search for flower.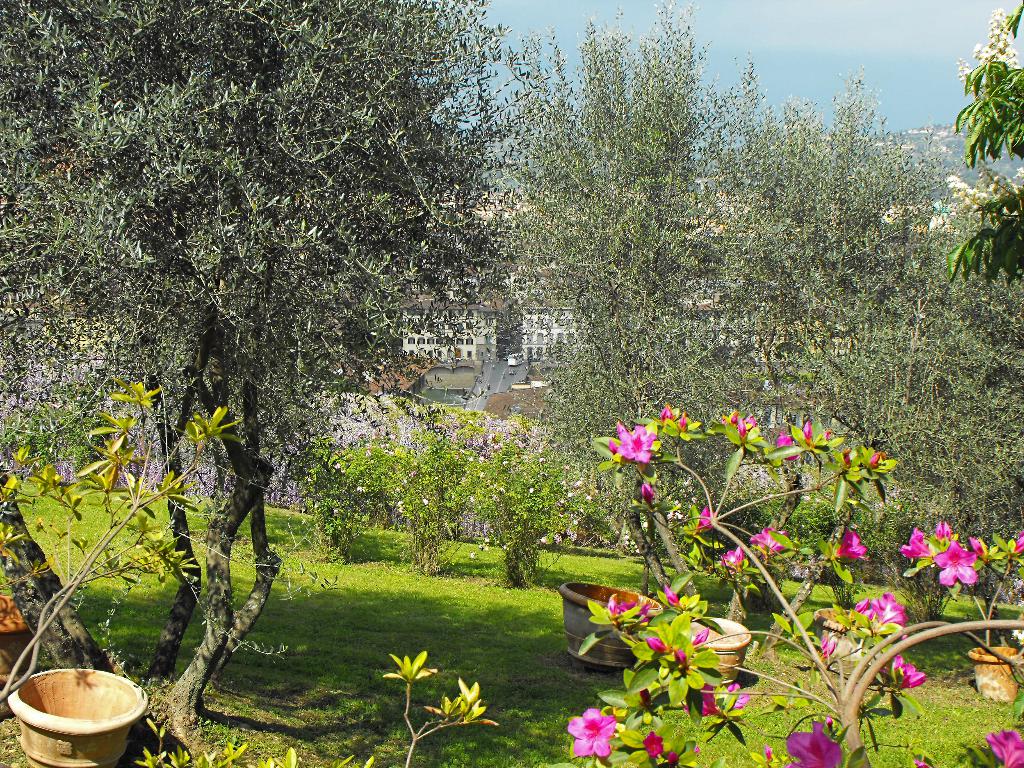
Found at box=[788, 723, 847, 762].
